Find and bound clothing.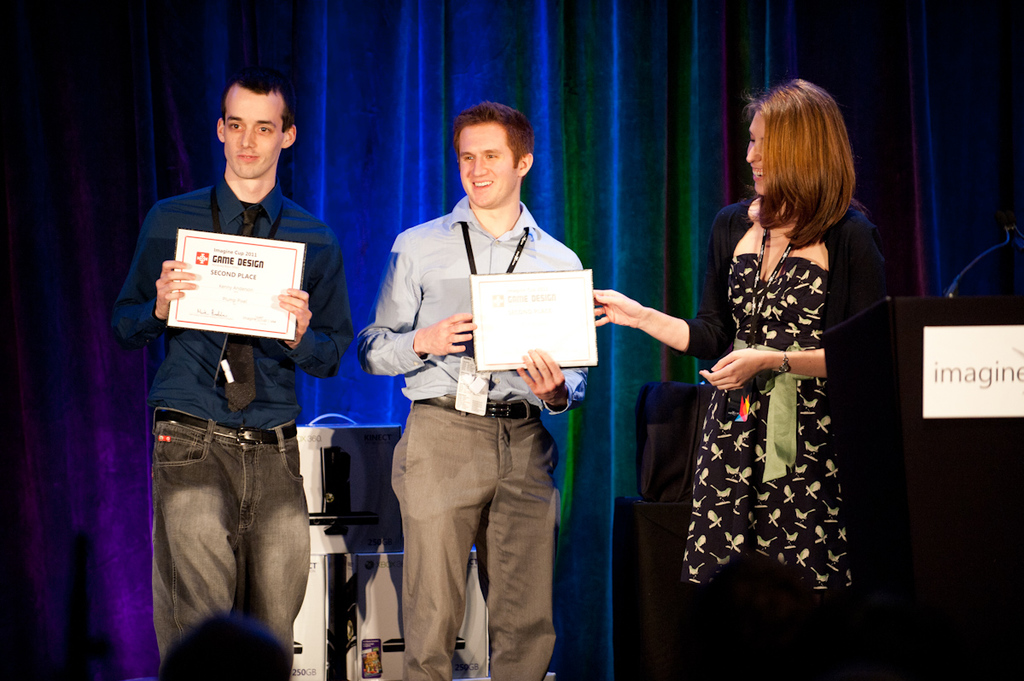
Bound: x1=357, y1=189, x2=596, y2=680.
